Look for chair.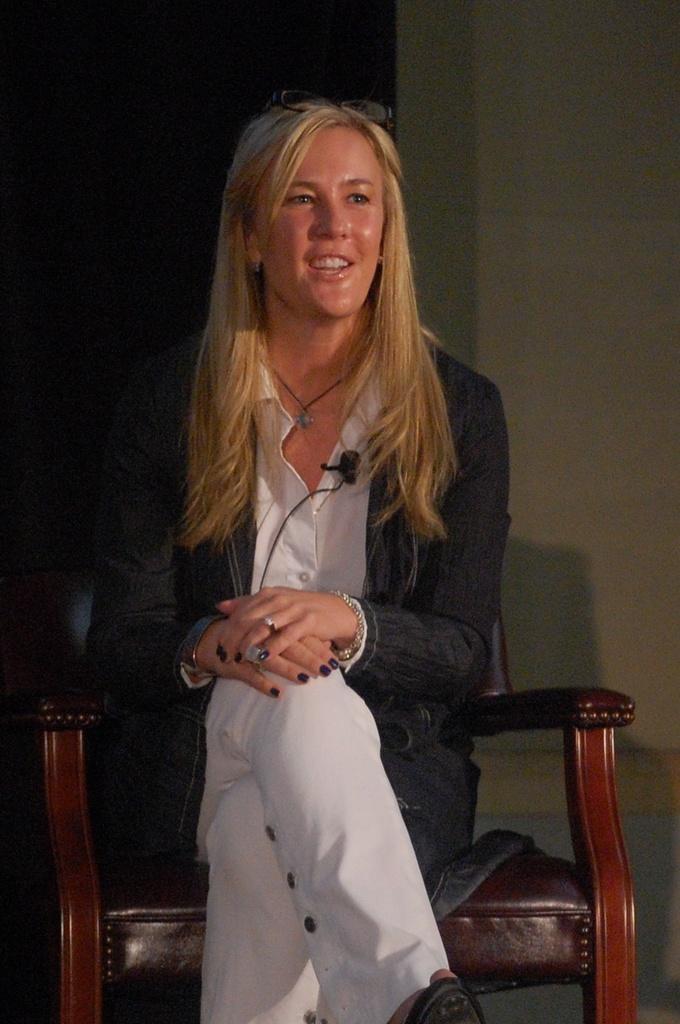
Found: x1=29, y1=519, x2=639, y2=1023.
